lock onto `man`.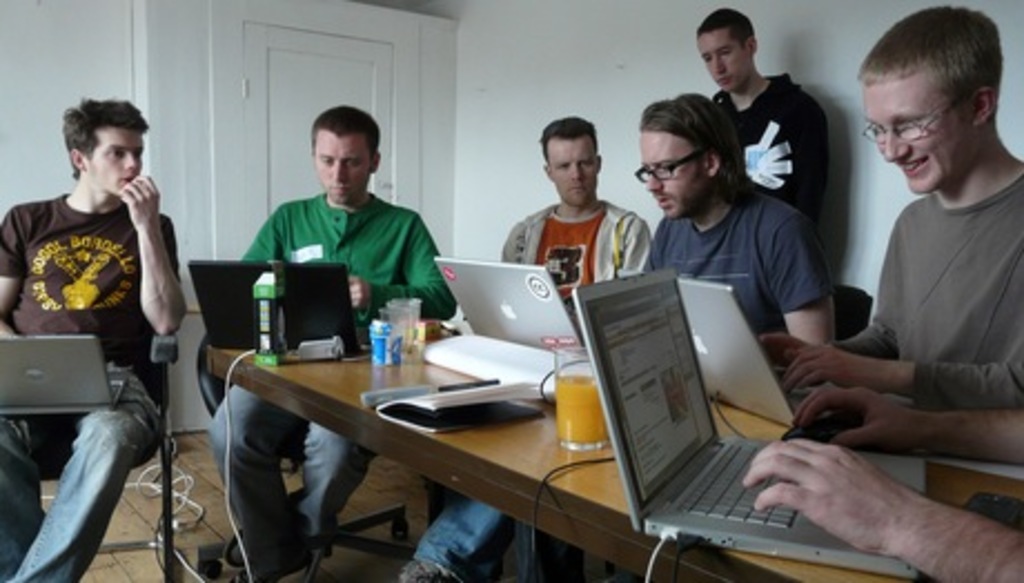
Locked: crop(514, 89, 837, 581).
